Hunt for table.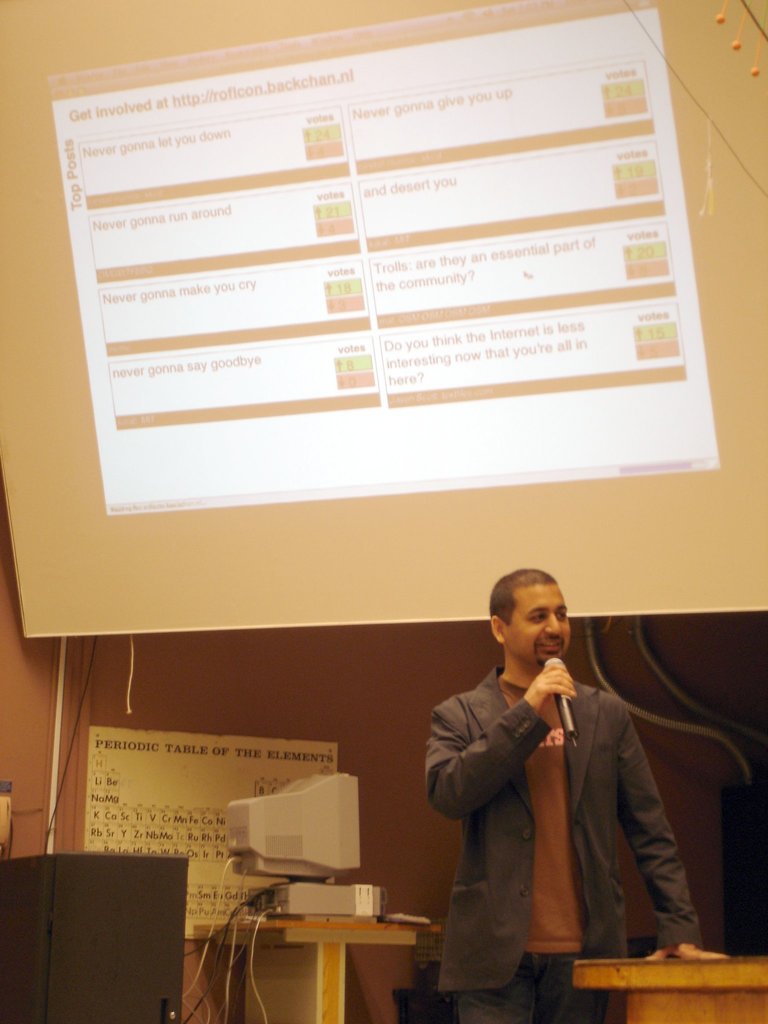
Hunted down at select_region(199, 894, 457, 1016).
